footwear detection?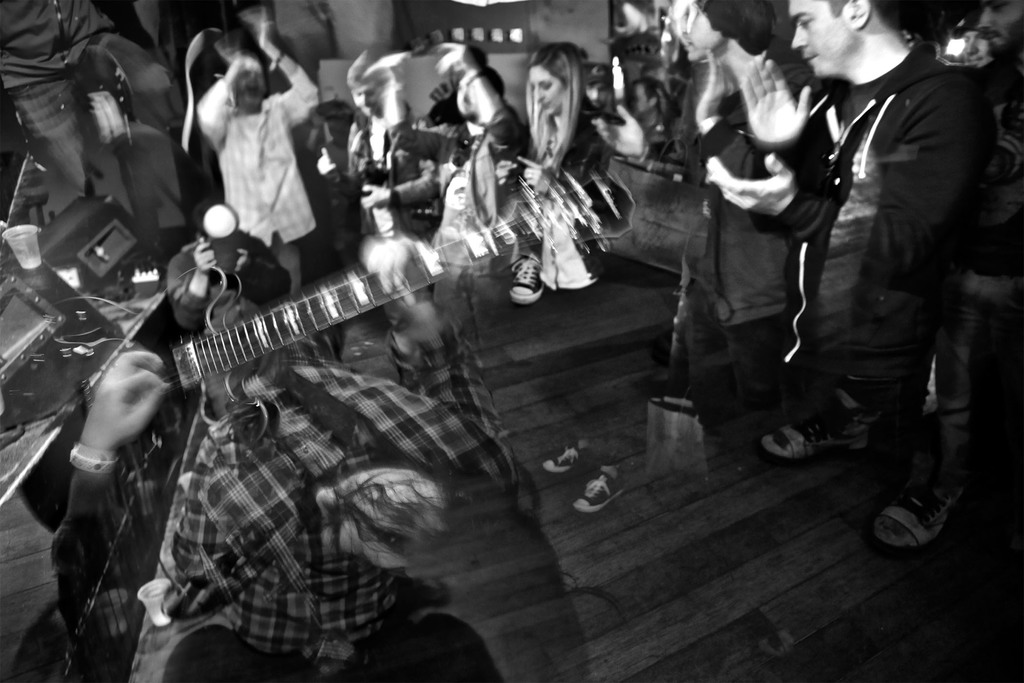
(x1=575, y1=467, x2=627, y2=512)
